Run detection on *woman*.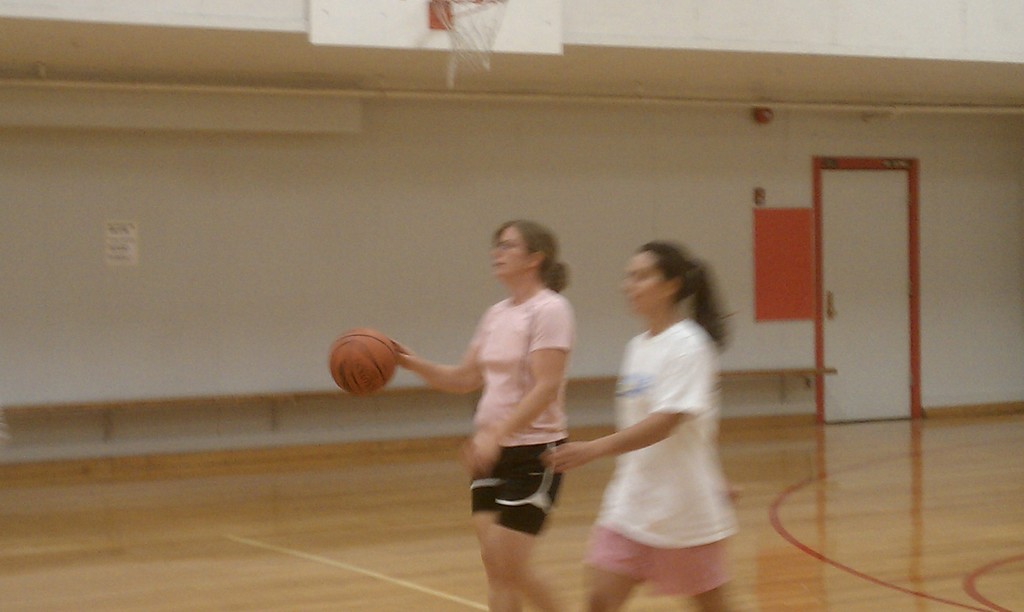
Result: [left=538, top=238, right=746, bottom=610].
